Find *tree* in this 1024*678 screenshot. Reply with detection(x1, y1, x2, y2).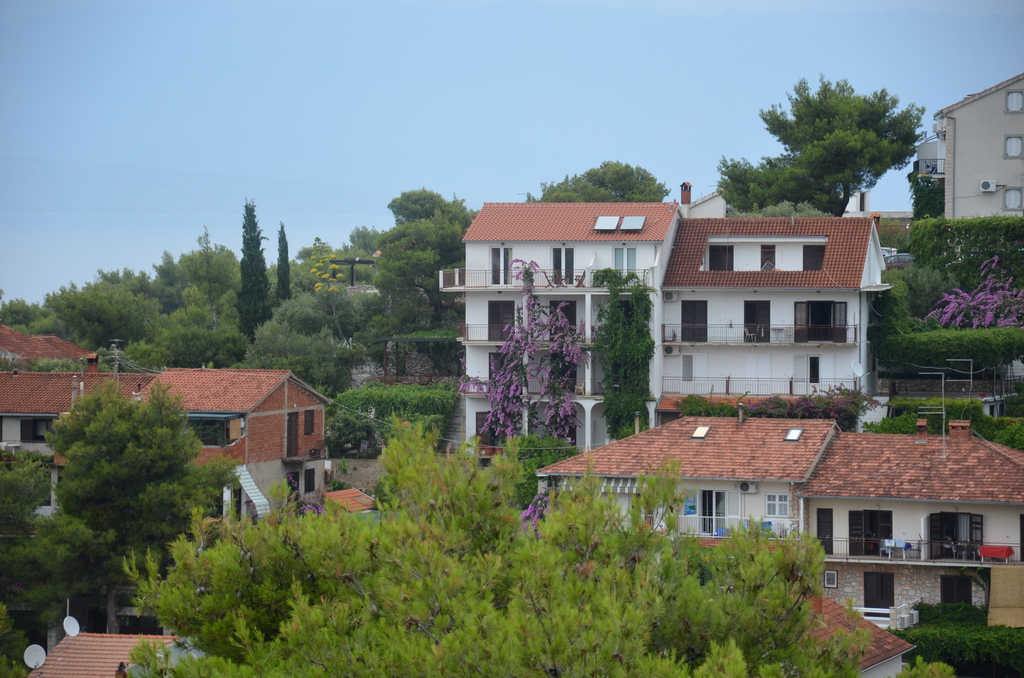
detection(32, 364, 207, 610).
